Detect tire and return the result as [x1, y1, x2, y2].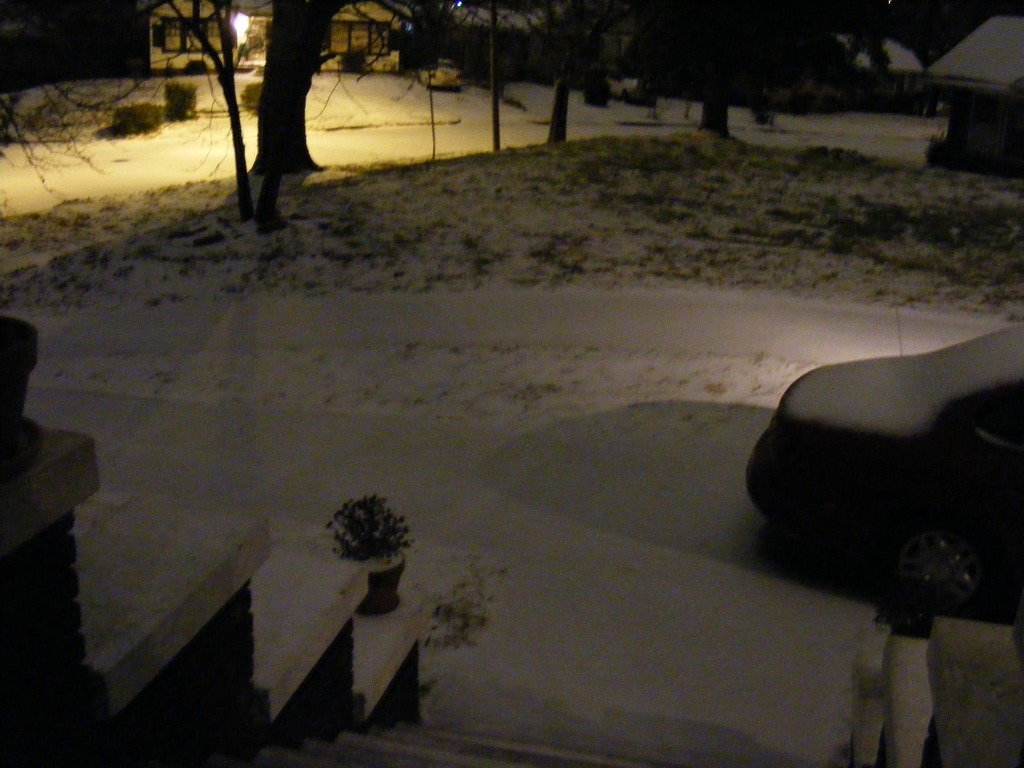
[888, 516, 991, 627].
